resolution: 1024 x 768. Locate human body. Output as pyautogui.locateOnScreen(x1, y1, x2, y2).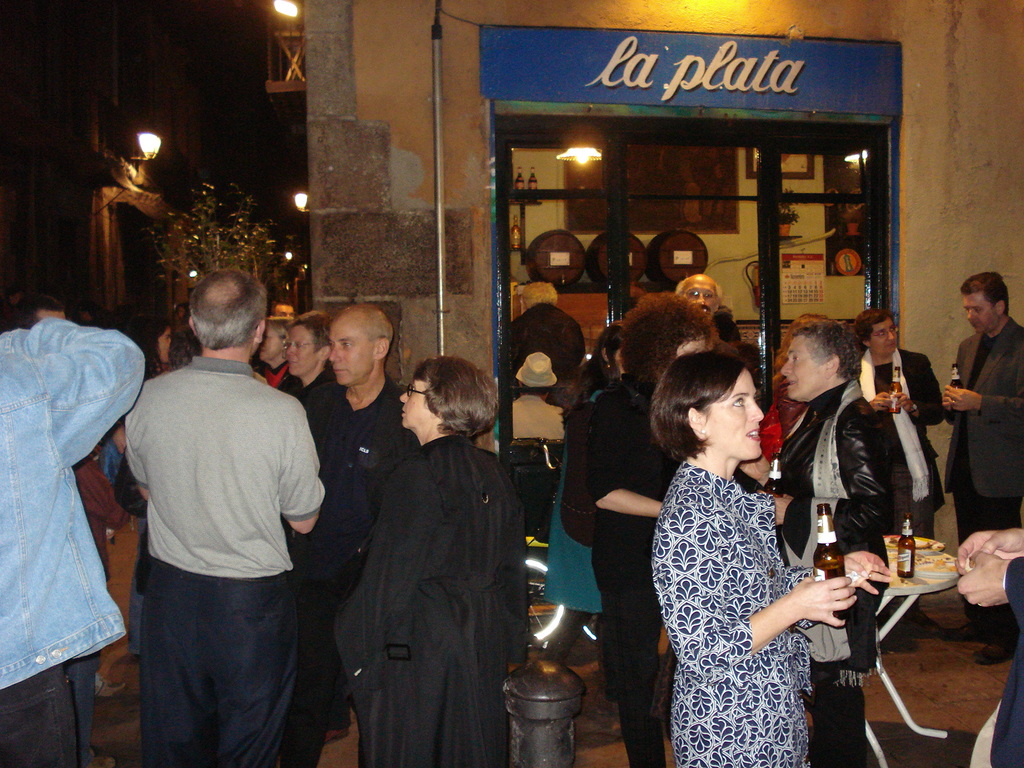
pyautogui.locateOnScreen(764, 372, 909, 722).
